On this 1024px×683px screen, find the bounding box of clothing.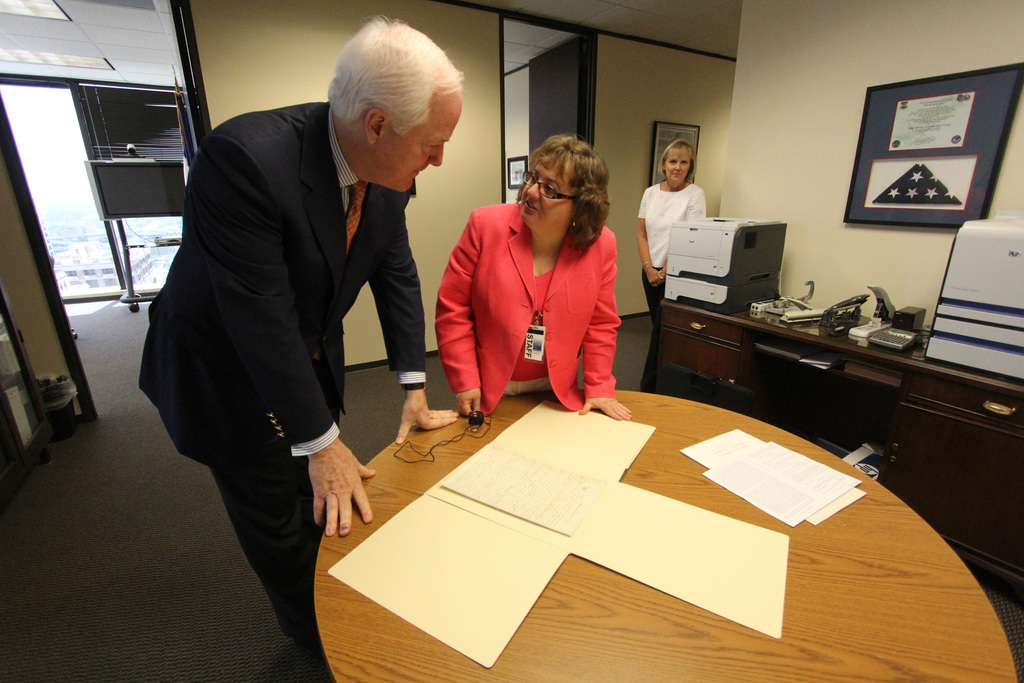
Bounding box: bbox(438, 199, 631, 403).
